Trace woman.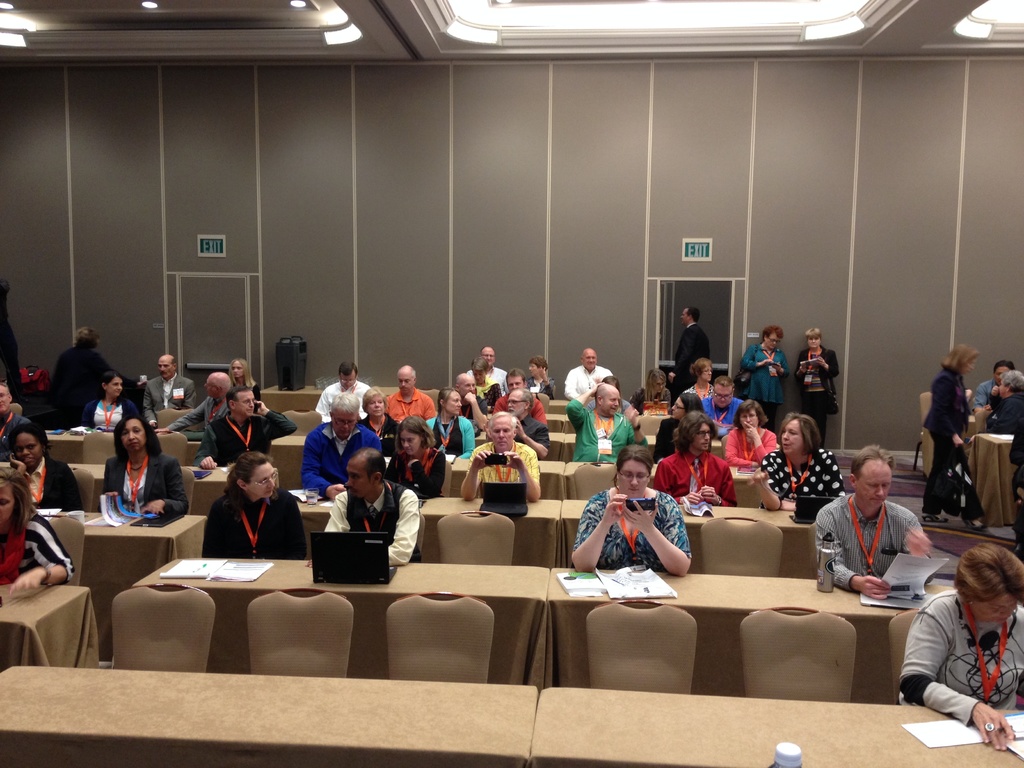
Traced to [x1=652, y1=393, x2=701, y2=458].
